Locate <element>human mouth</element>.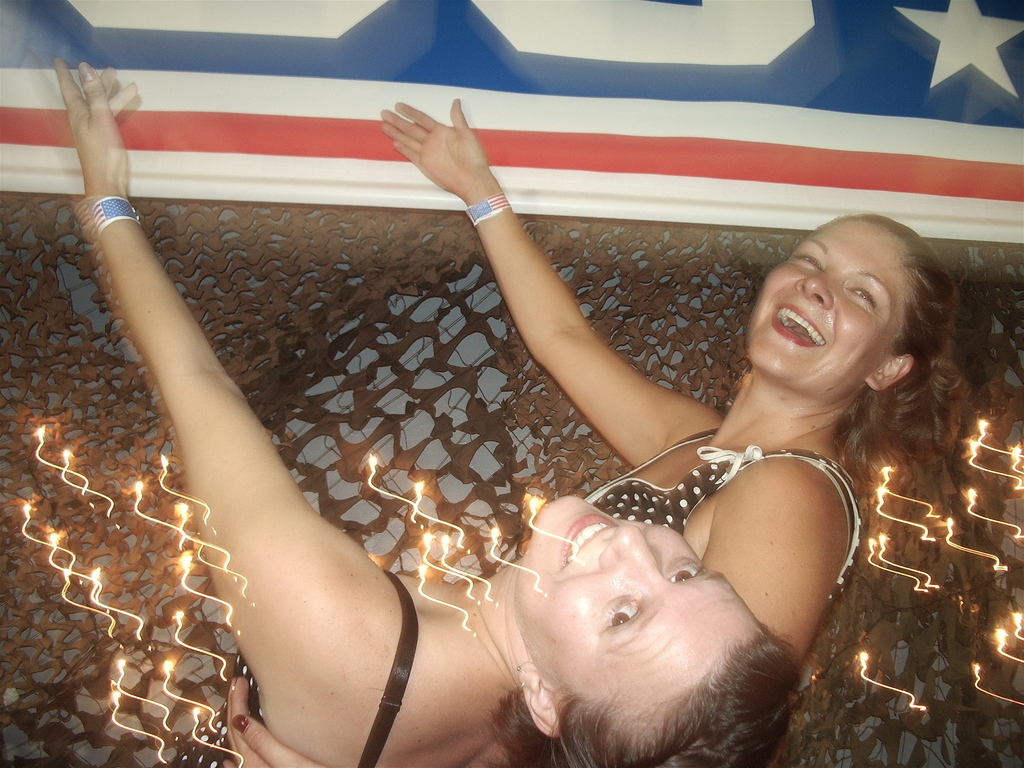
Bounding box: {"left": 771, "top": 305, "right": 823, "bottom": 348}.
